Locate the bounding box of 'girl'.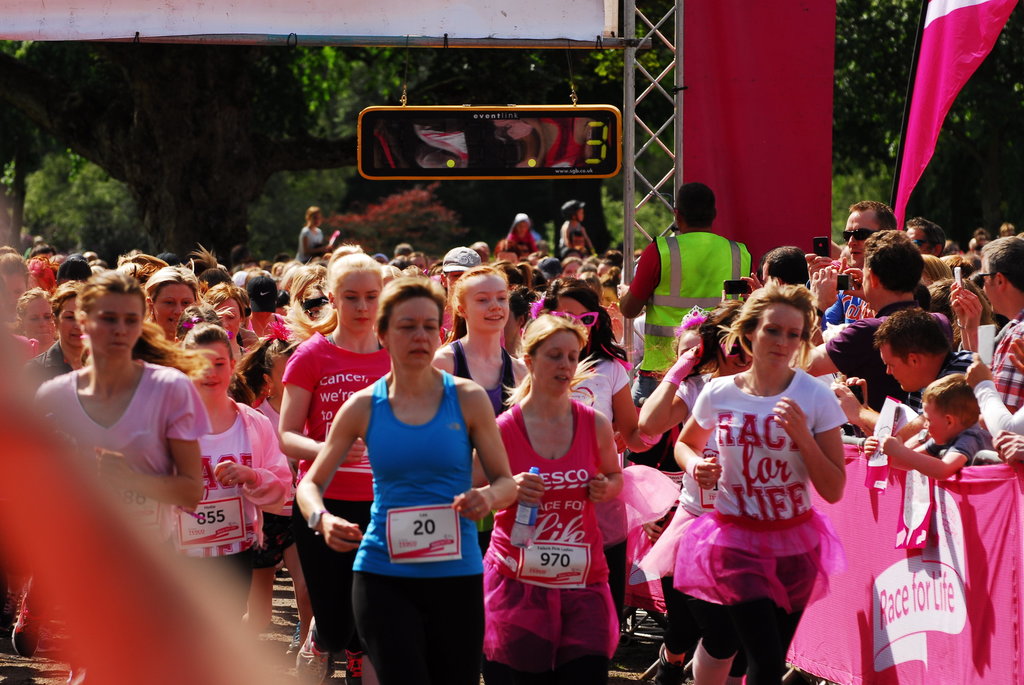
Bounding box: box=[172, 326, 292, 612].
